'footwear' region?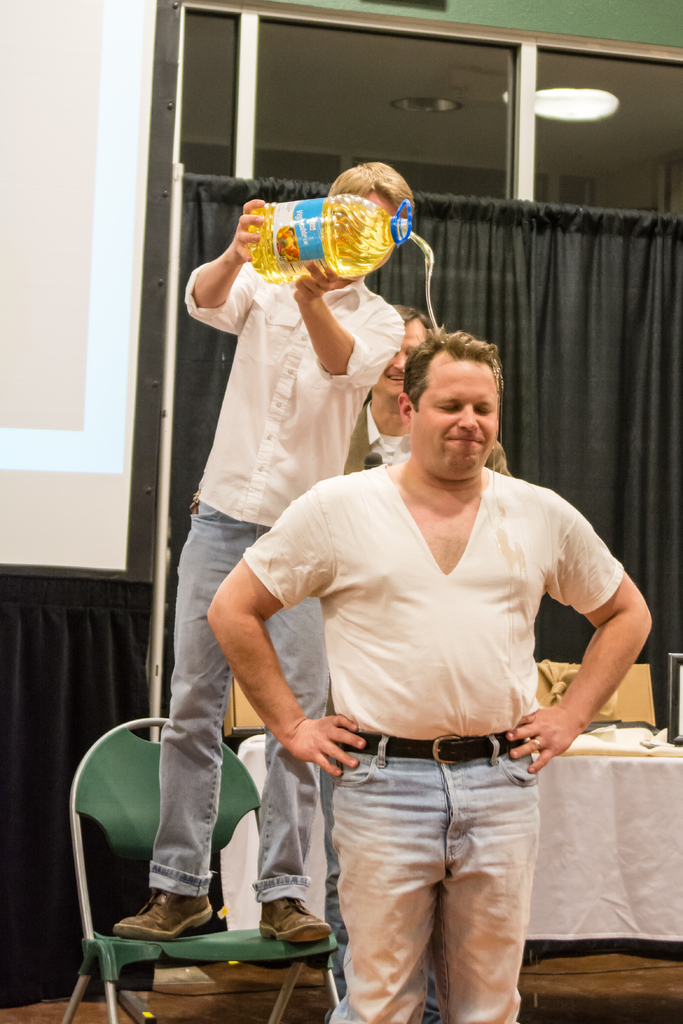
253:877:332:954
